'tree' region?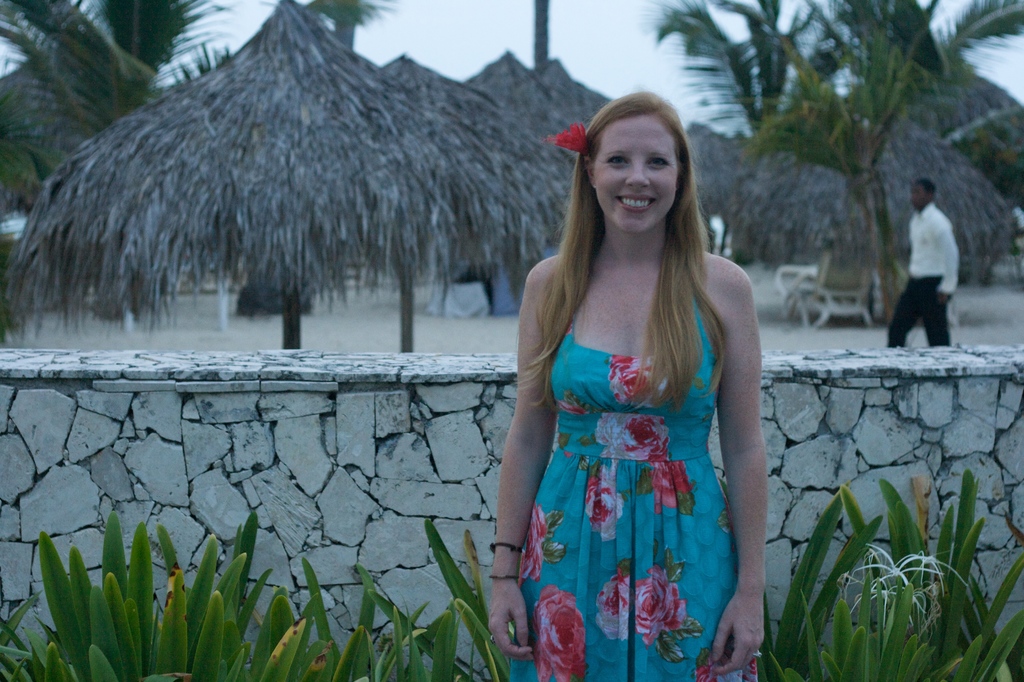
rect(653, 0, 870, 131)
